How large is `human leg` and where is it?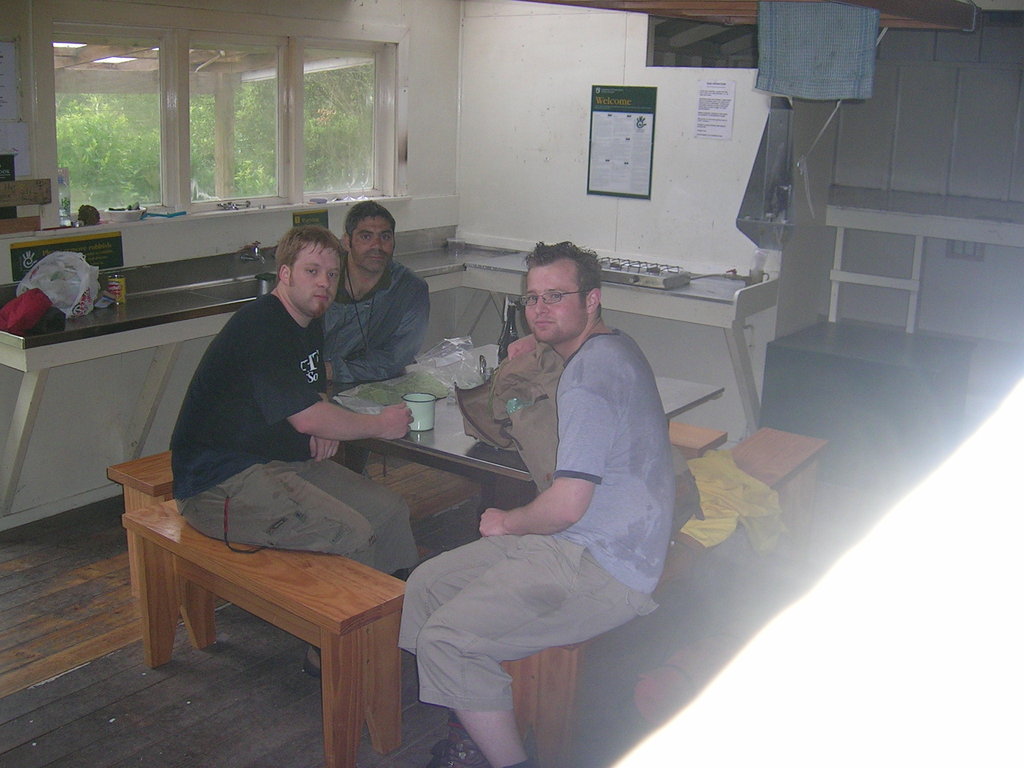
Bounding box: l=175, t=463, r=381, b=583.
